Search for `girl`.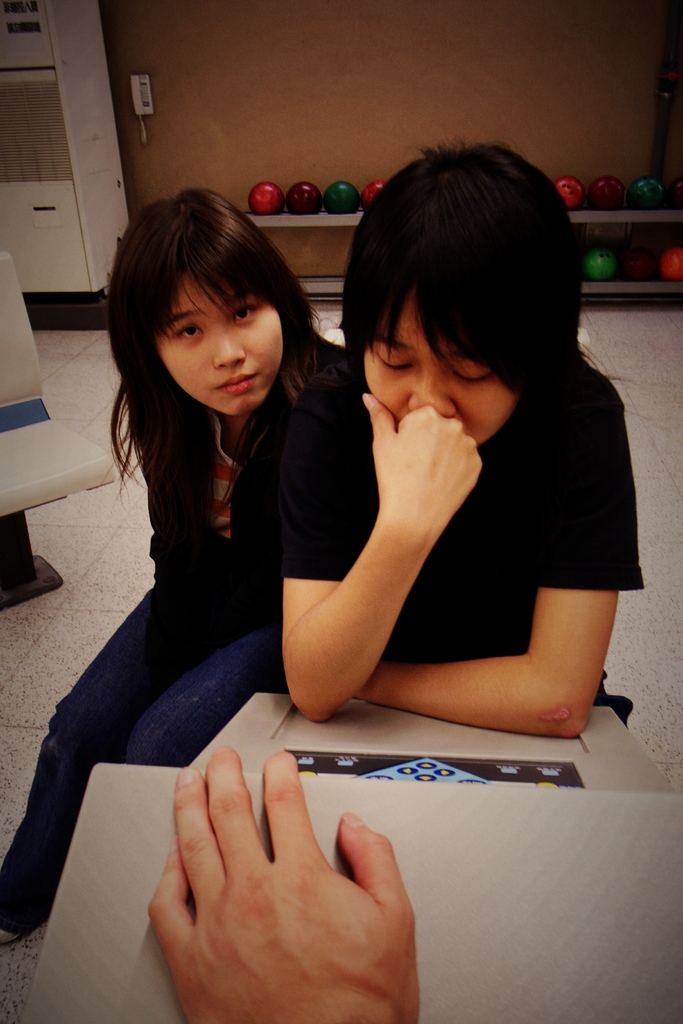
Found at l=269, t=149, r=652, b=732.
